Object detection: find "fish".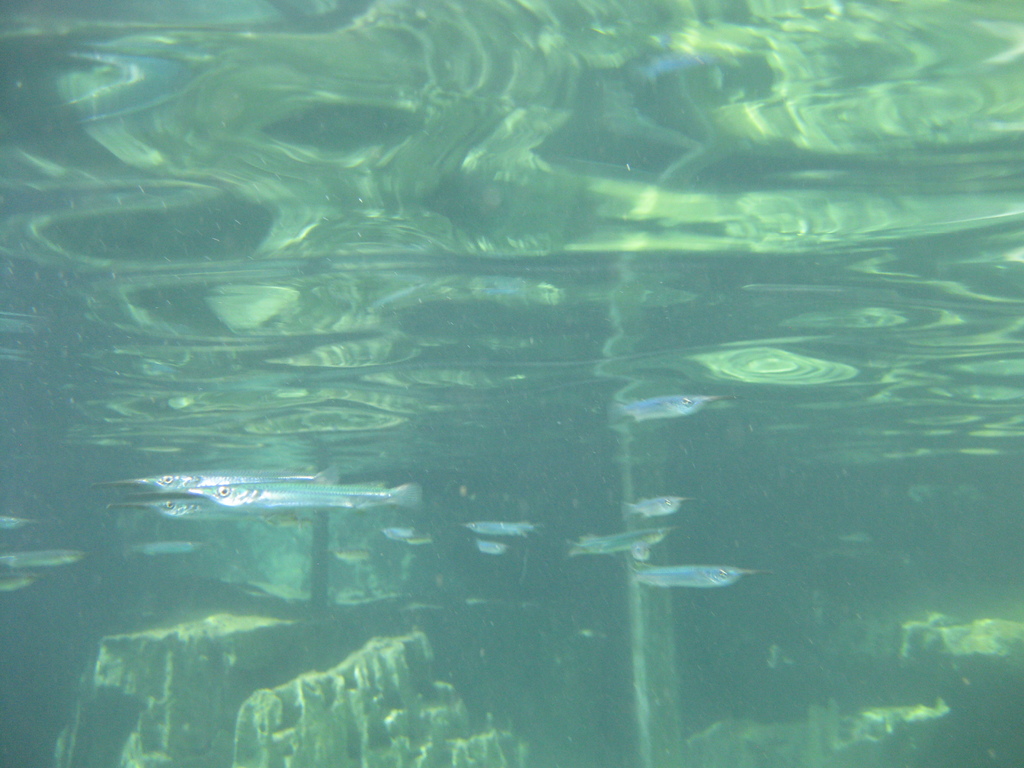
crop(116, 493, 280, 524).
